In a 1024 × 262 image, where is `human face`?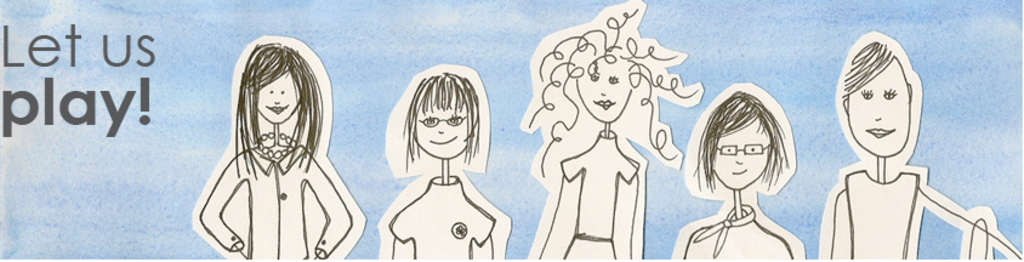
[left=417, top=101, right=471, bottom=156].
